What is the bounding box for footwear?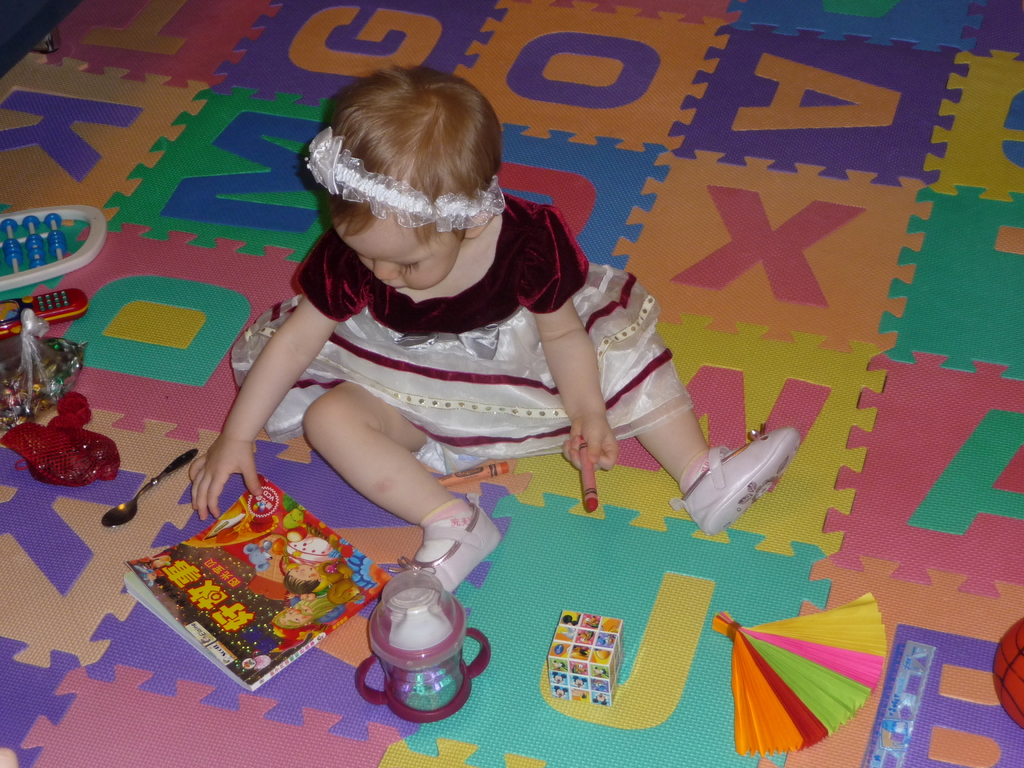
bbox=[671, 427, 801, 537].
